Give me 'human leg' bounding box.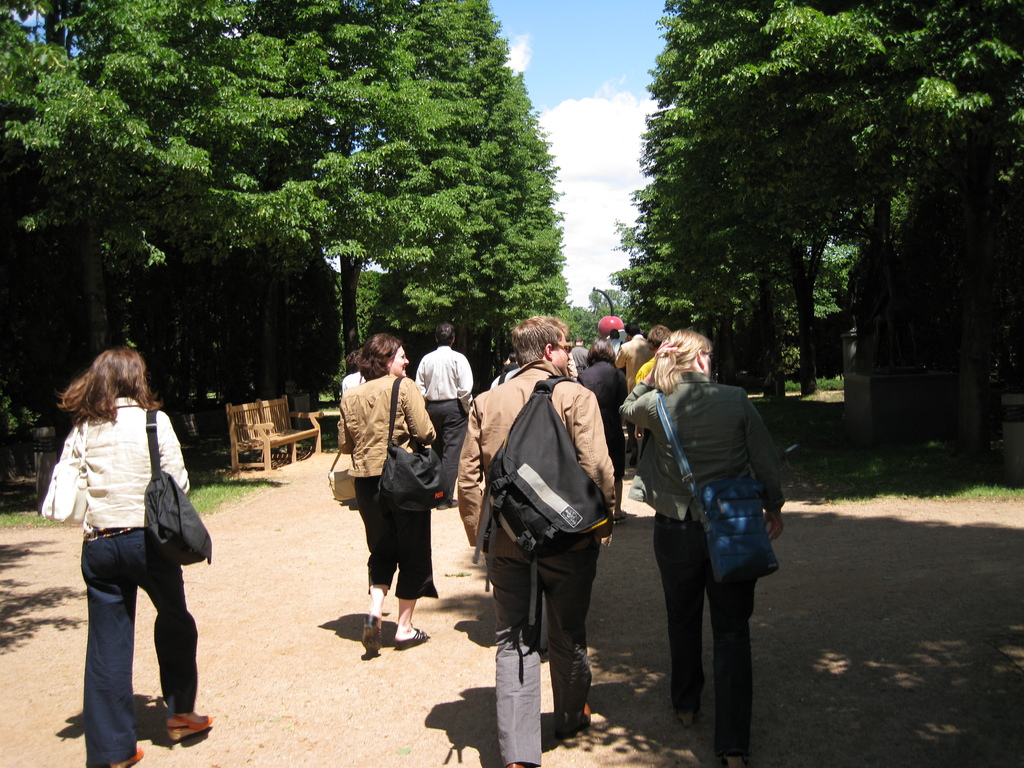
{"left": 652, "top": 518, "right": 701, "bottom": 728}.
